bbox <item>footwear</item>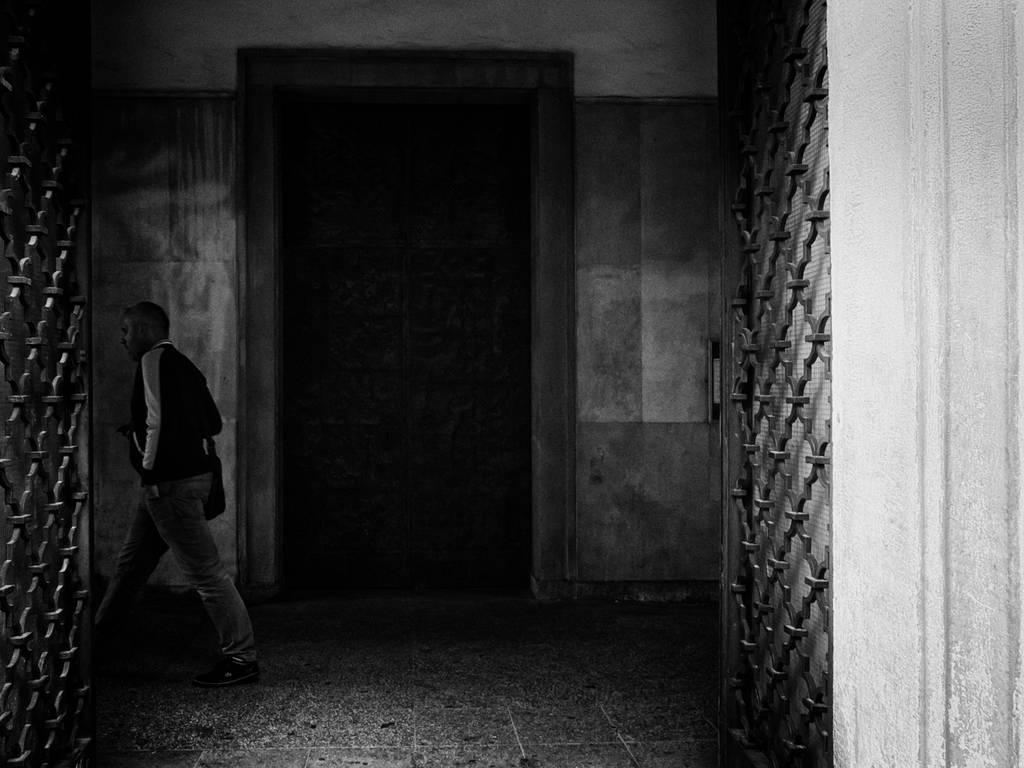
[195, 655, 263, 685]
